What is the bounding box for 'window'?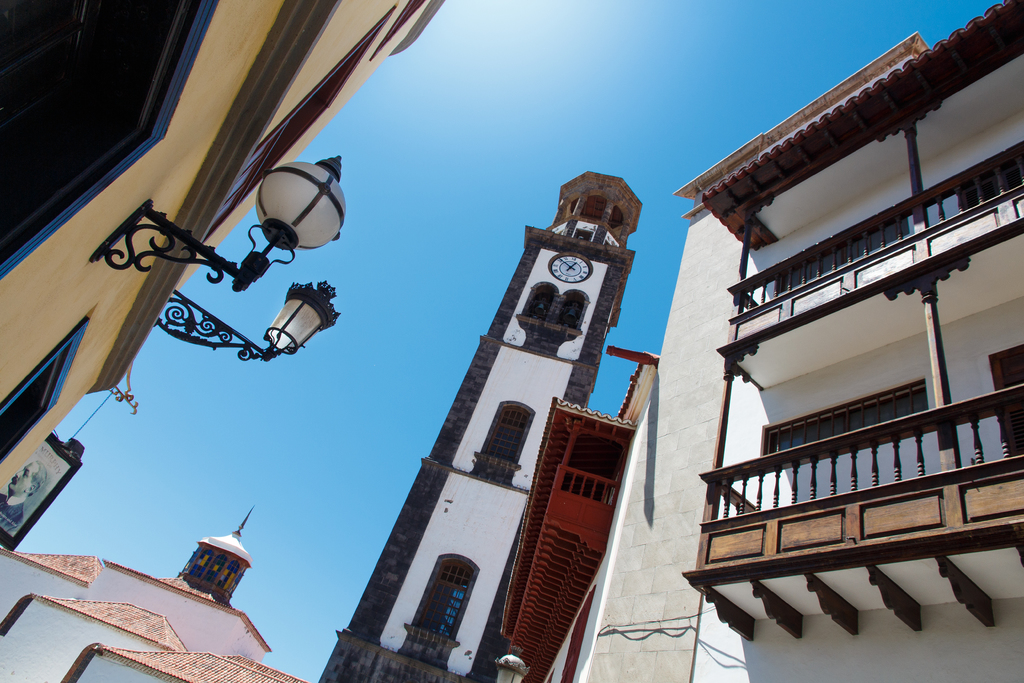
189, 548, 241, 596.
